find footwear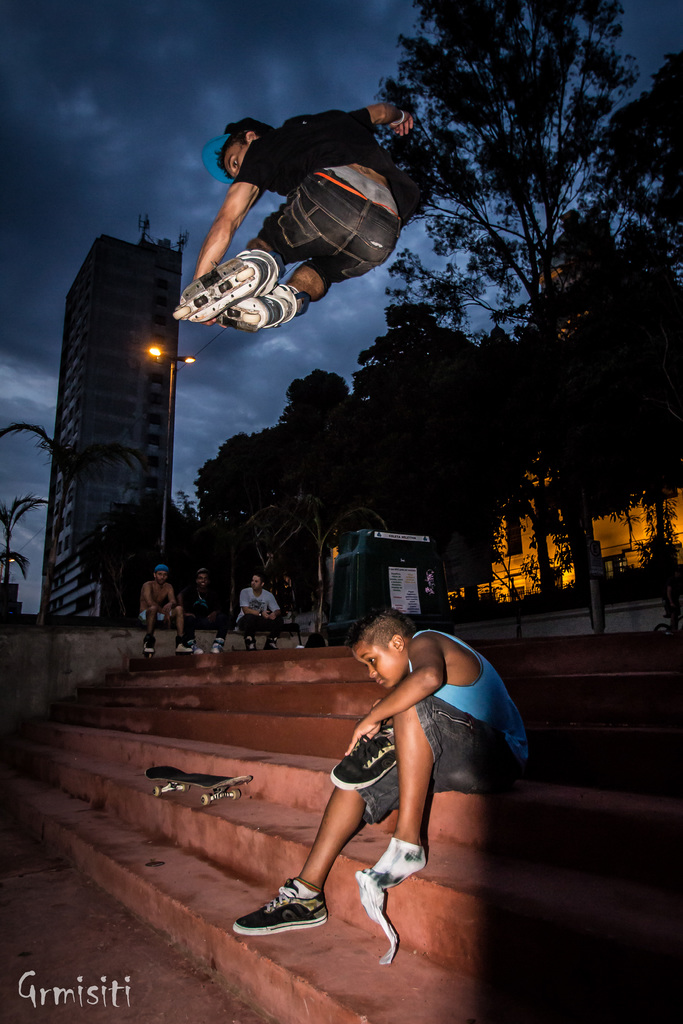
detection(254, 886, 336, 946)
